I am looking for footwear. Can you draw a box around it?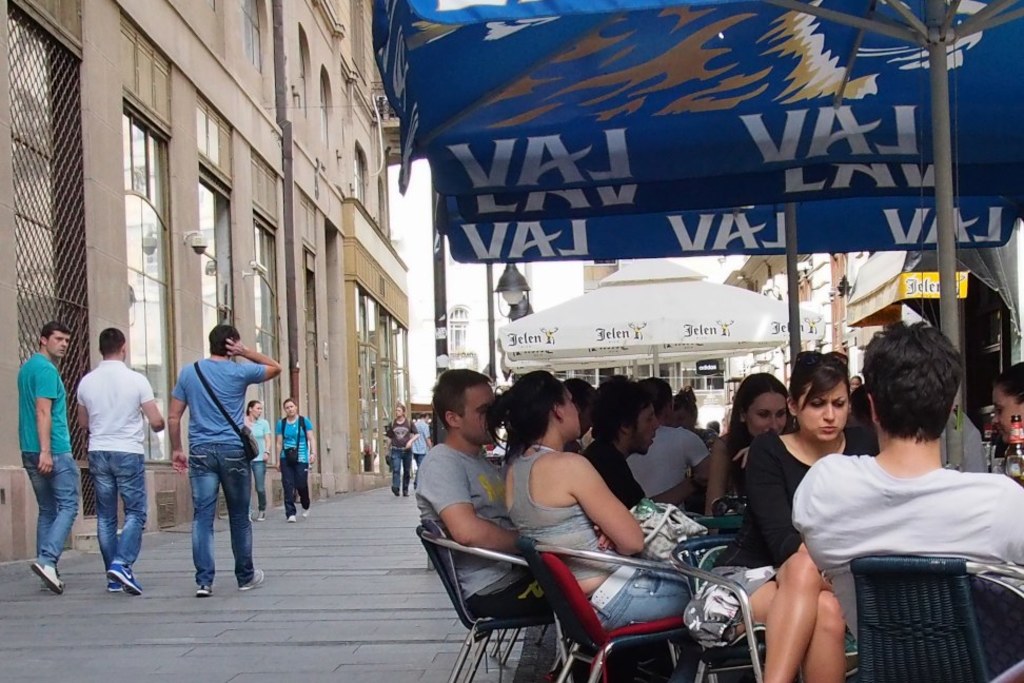
Sure, the bounding box is [195, 582, 215, 601].
